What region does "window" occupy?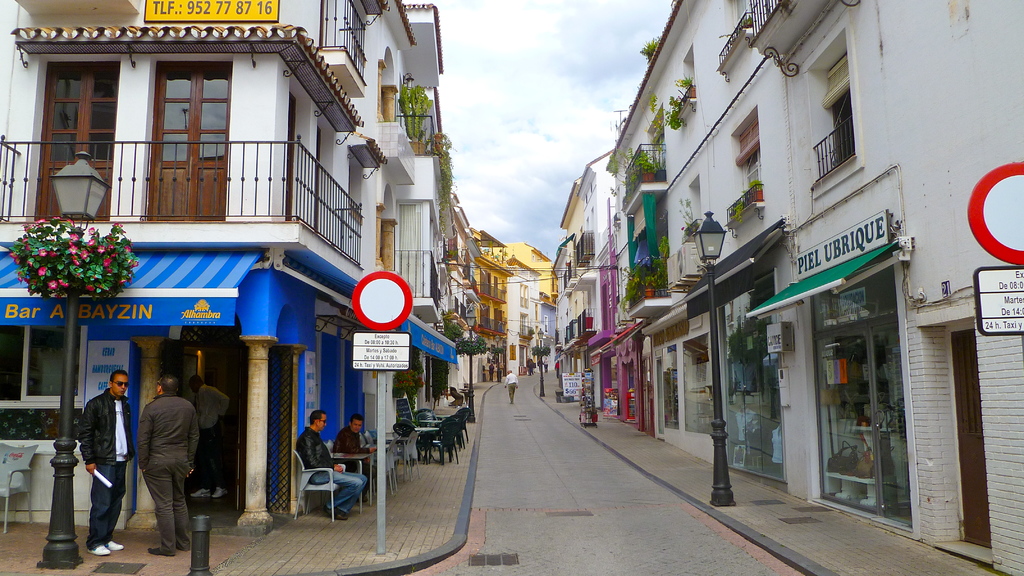
(left=148, top=57, right=230, bottom=221).
